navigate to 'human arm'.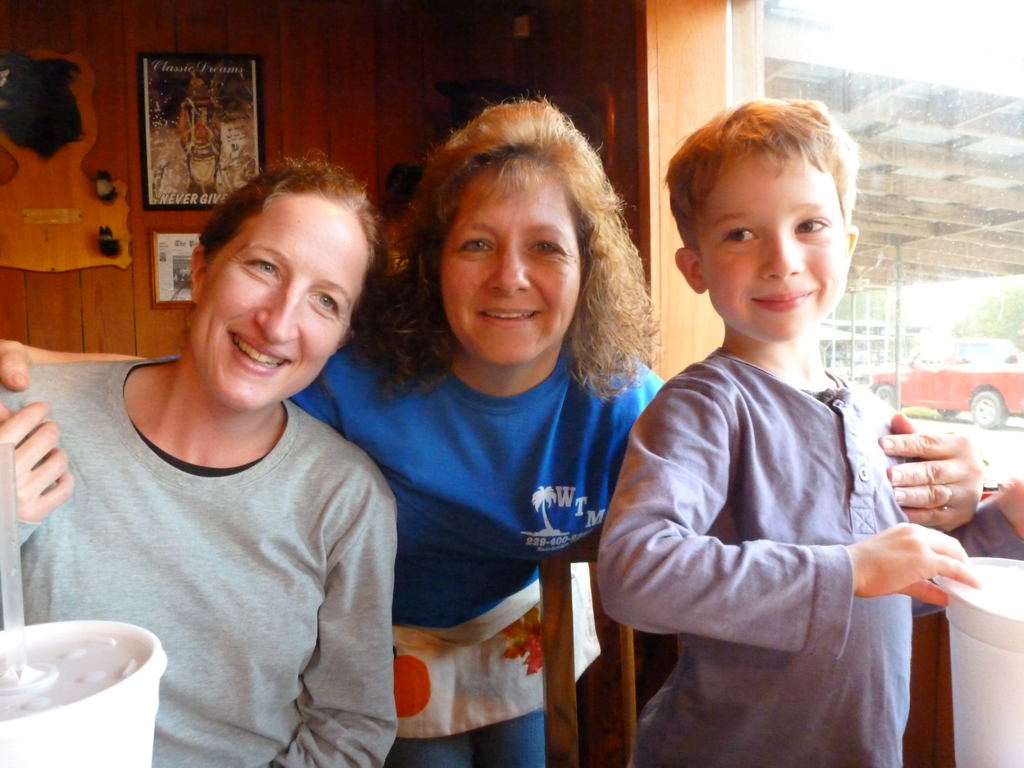
Navigation target: bbox(870, 406, 984, 533).
